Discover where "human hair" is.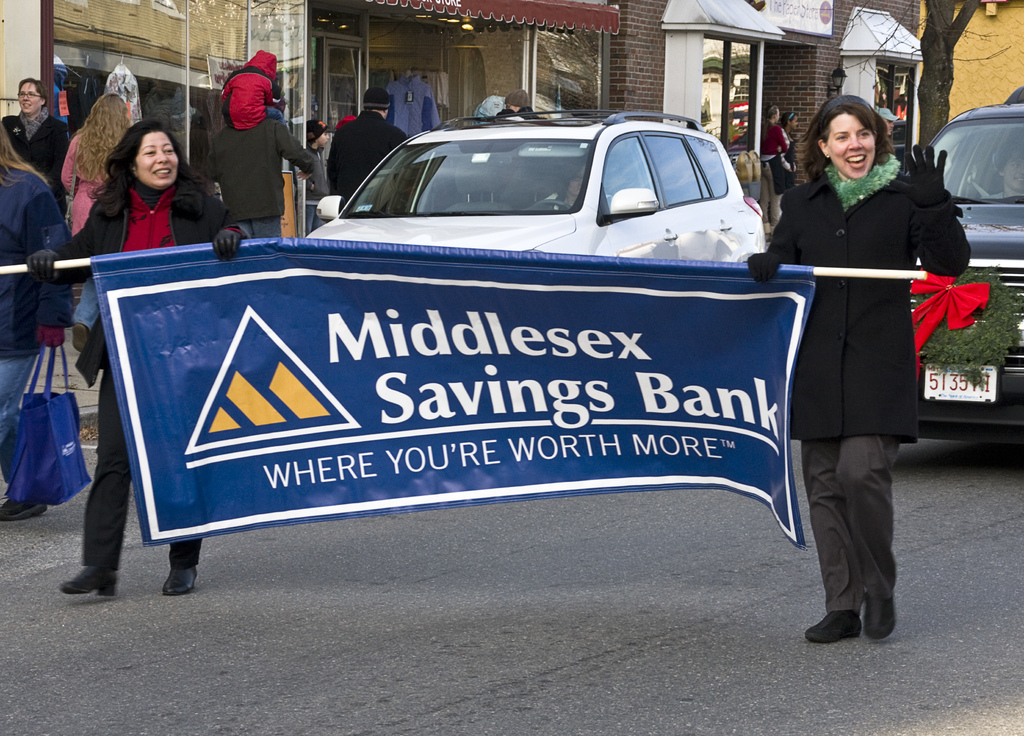
Discovered at x1=85, y1=118, x2=211, y2=223.
